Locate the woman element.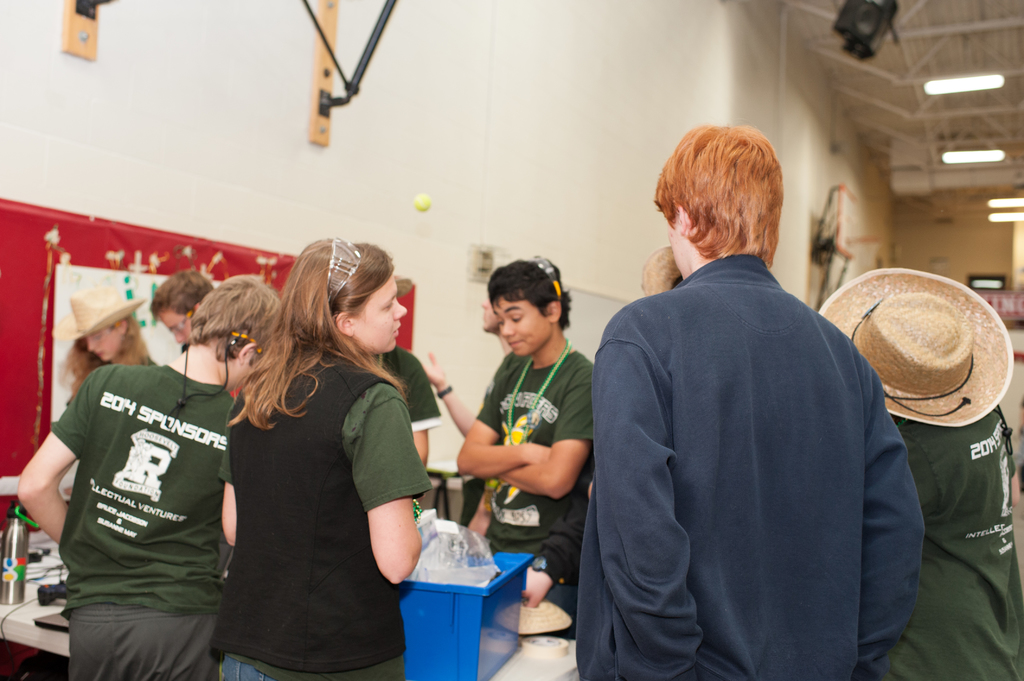
Element bbox: bbox=(58, 289, 163, 403).
